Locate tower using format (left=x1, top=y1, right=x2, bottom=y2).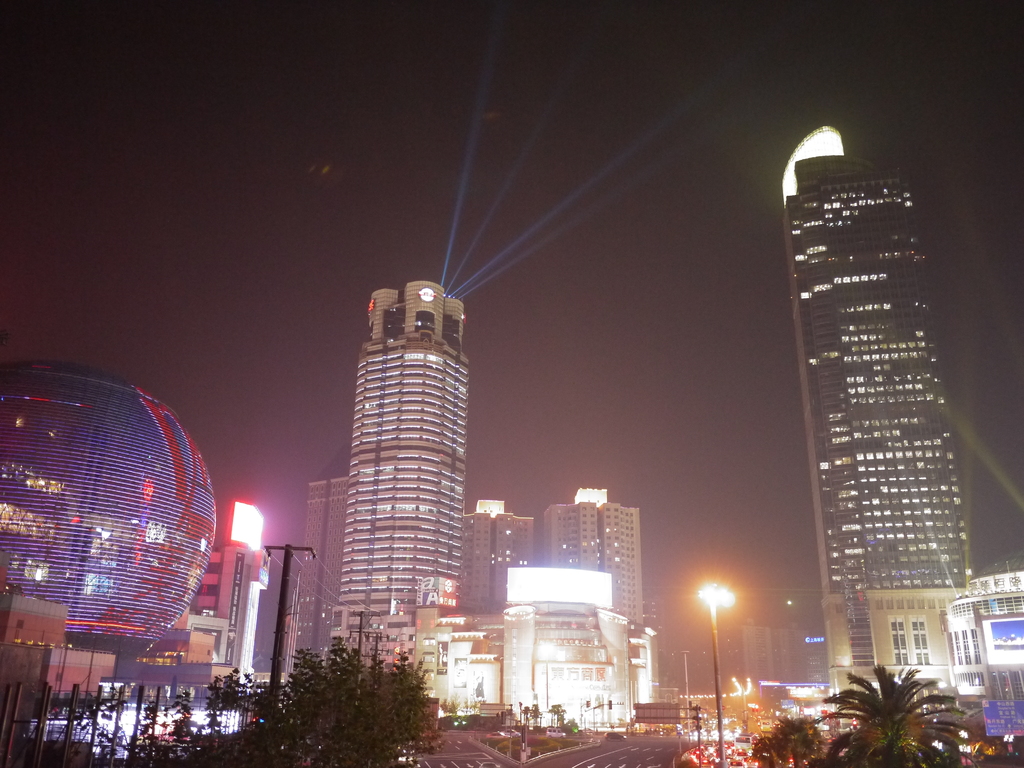
(left=780, top=128, right=971, bottom=707).
